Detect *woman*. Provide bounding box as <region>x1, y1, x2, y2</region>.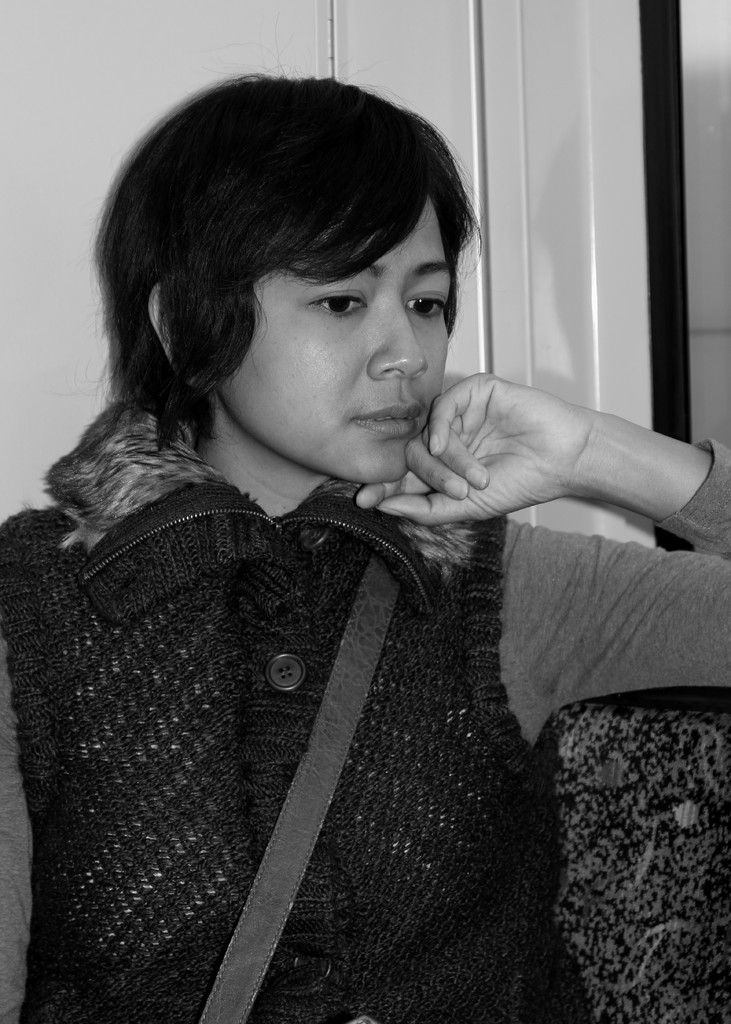
<region>12, 74, 670, 977</region>.
